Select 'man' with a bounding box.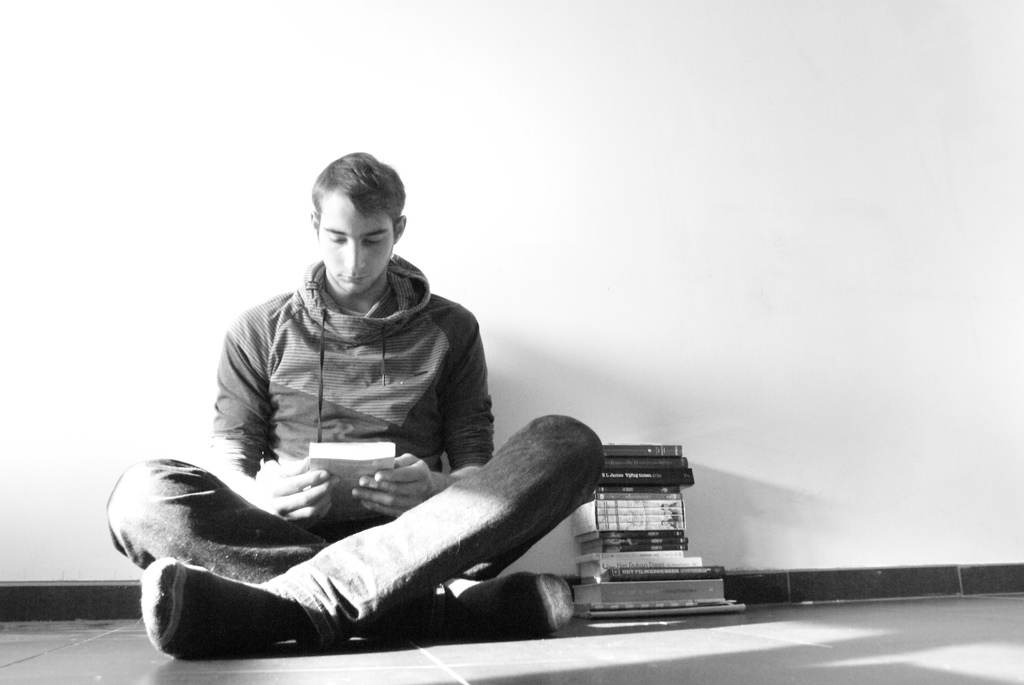
bbox=[96, 172, 618, 648].
